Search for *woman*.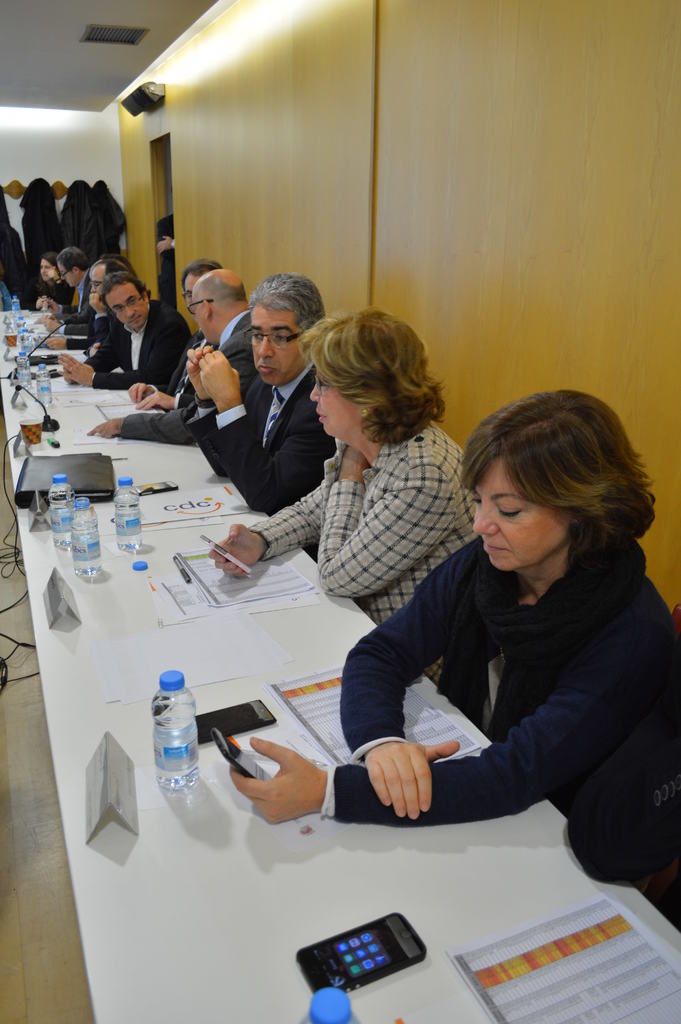
Found at bbox=(222, 385, 680, 921).
